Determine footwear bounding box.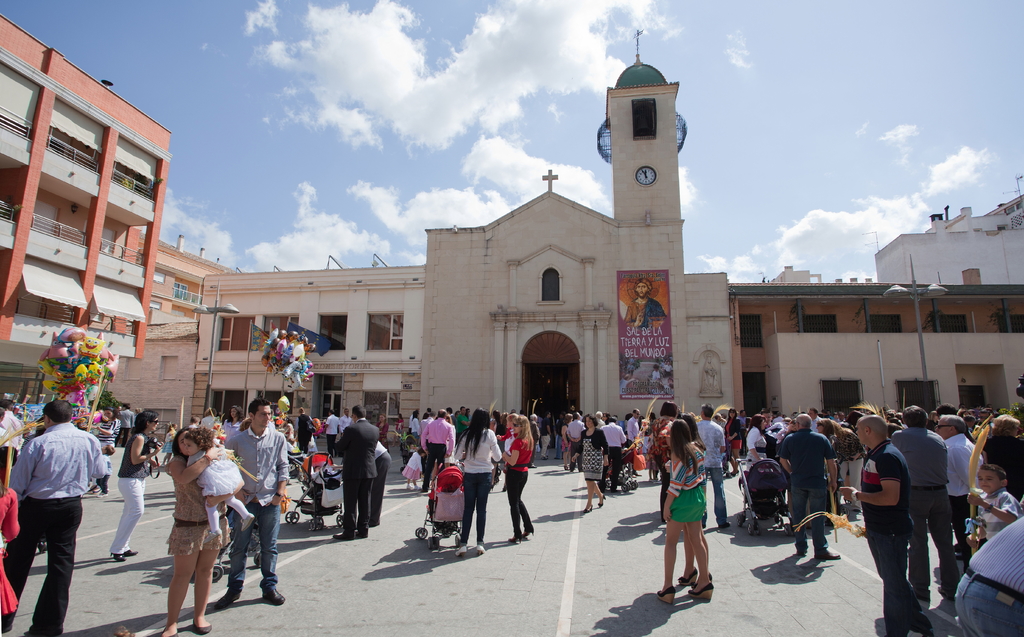
Determined: [left=261, top=583, right=287, bottom=604].
